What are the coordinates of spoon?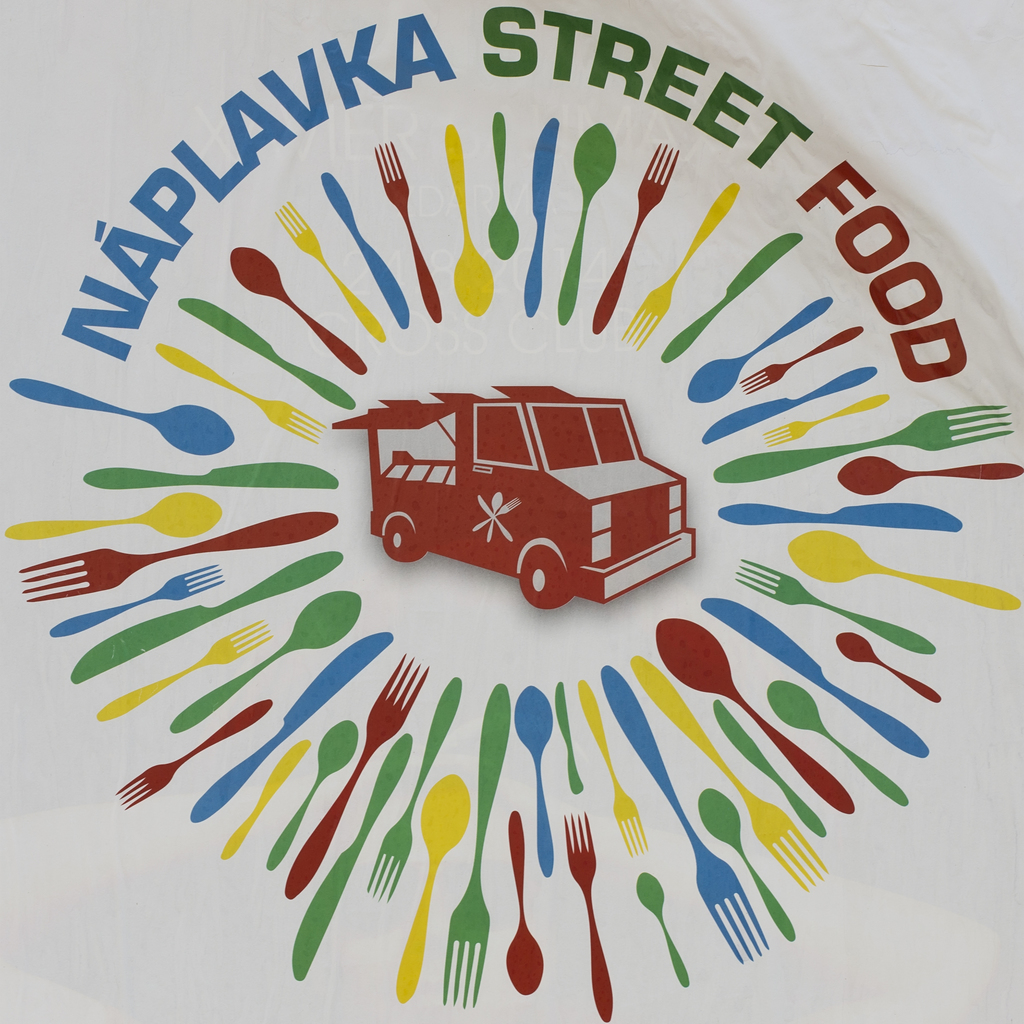
{"x1": 639, "y1": 875, "x2": 690, "y2": 989}.
